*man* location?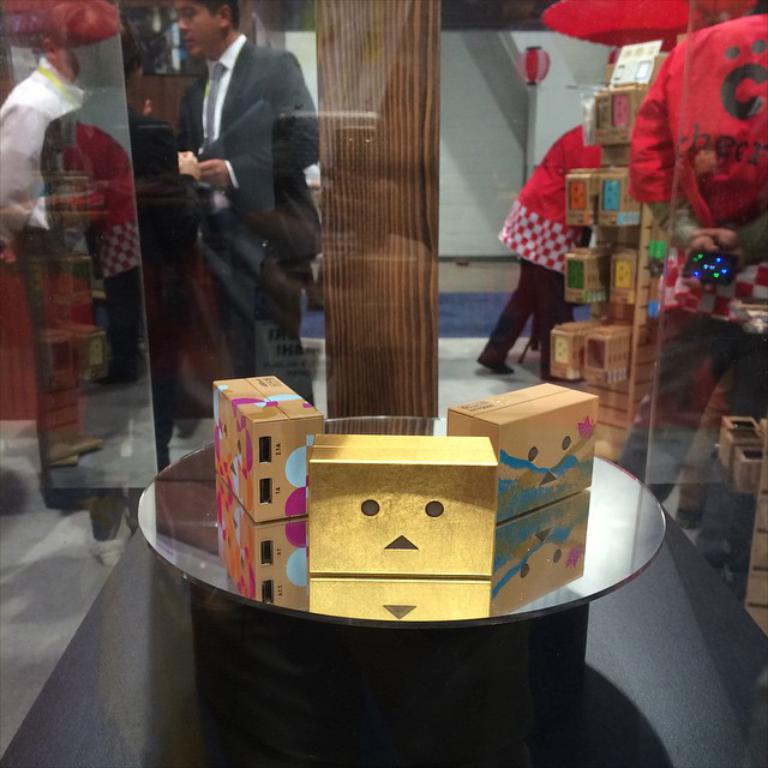
[x1=0, y1=4, x2=152, y2=505]
